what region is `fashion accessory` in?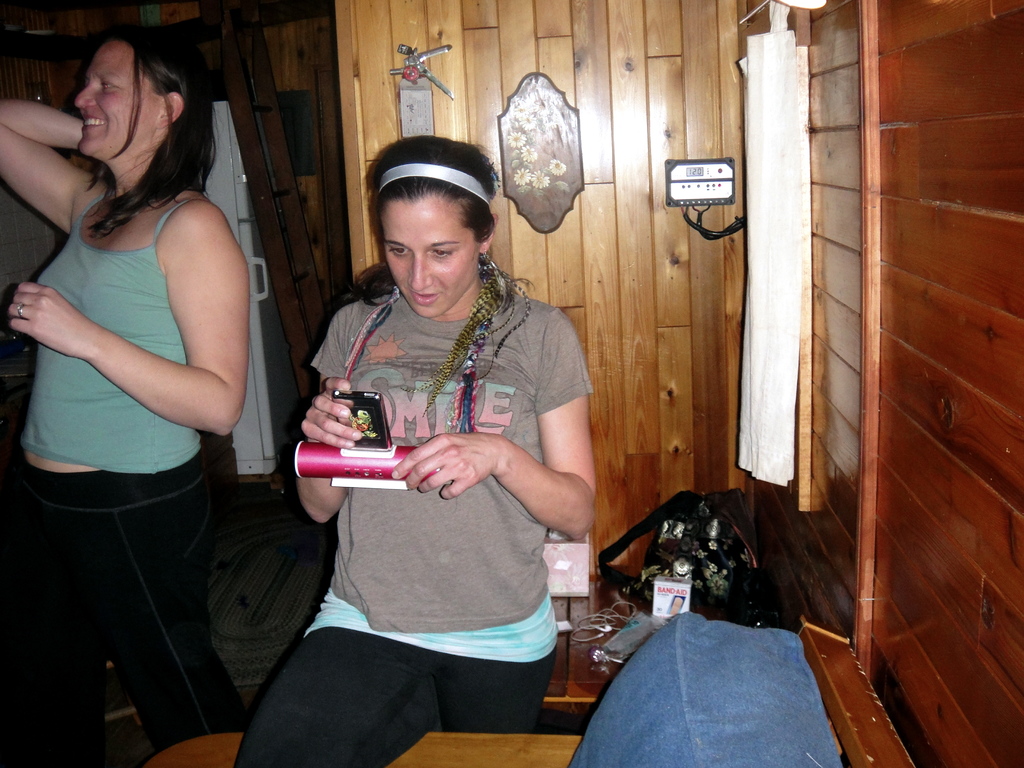
<bbox>342, 284, 404, 375</bbox>.
